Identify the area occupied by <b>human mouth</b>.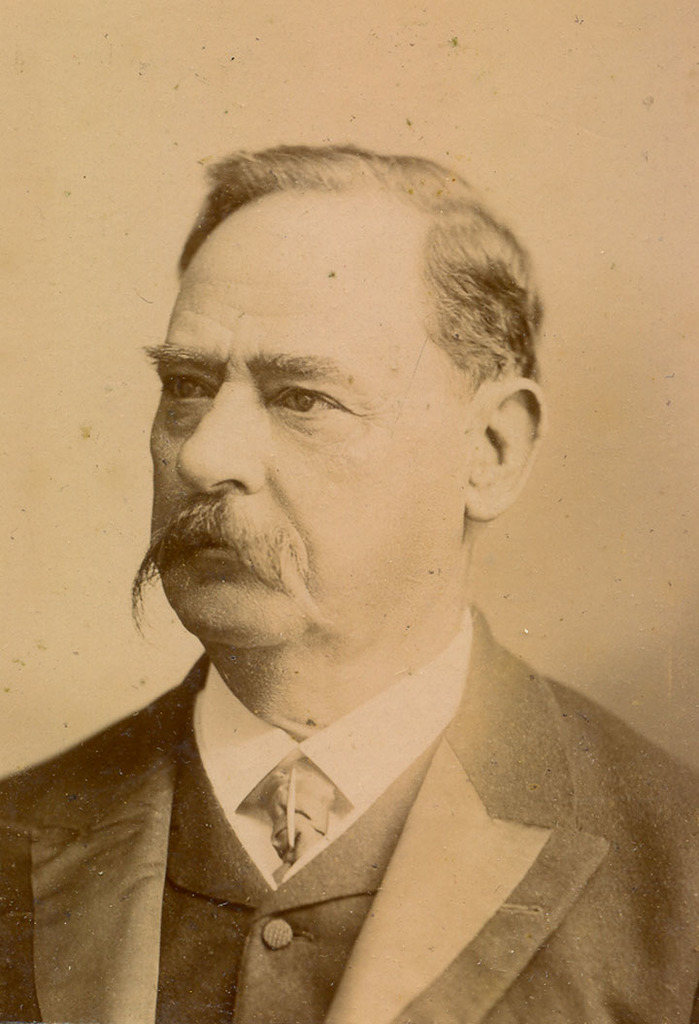
Area: {"left": 165, "top": 515, "right": 285, "bottom": 569}.
